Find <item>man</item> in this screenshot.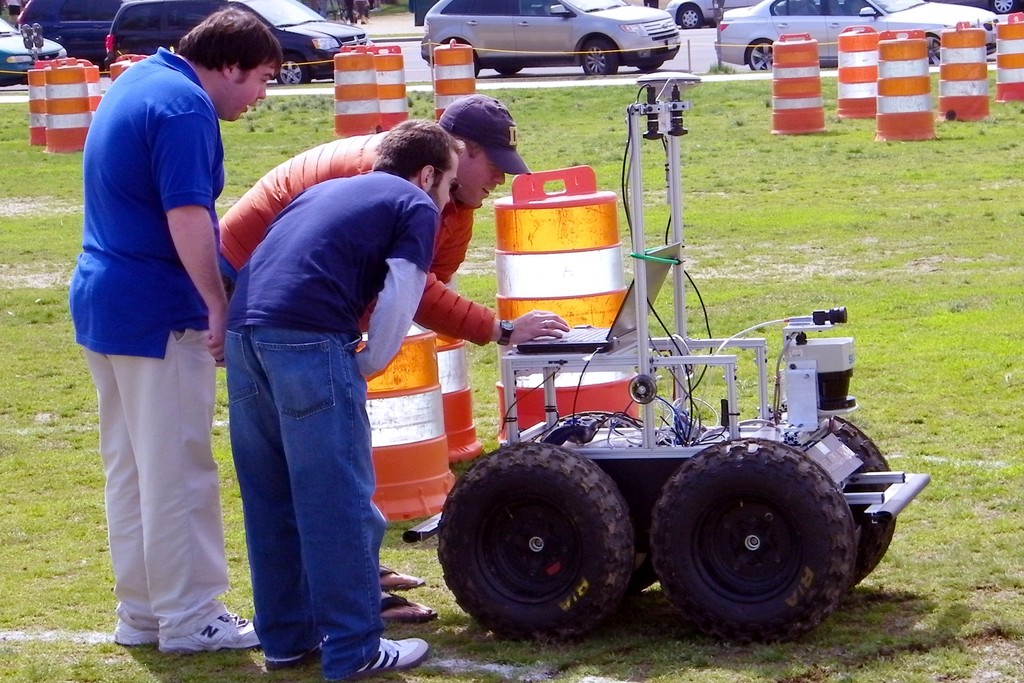
The bounding box for <item>man</item> is bbox=[226, 117, 467, 682].
